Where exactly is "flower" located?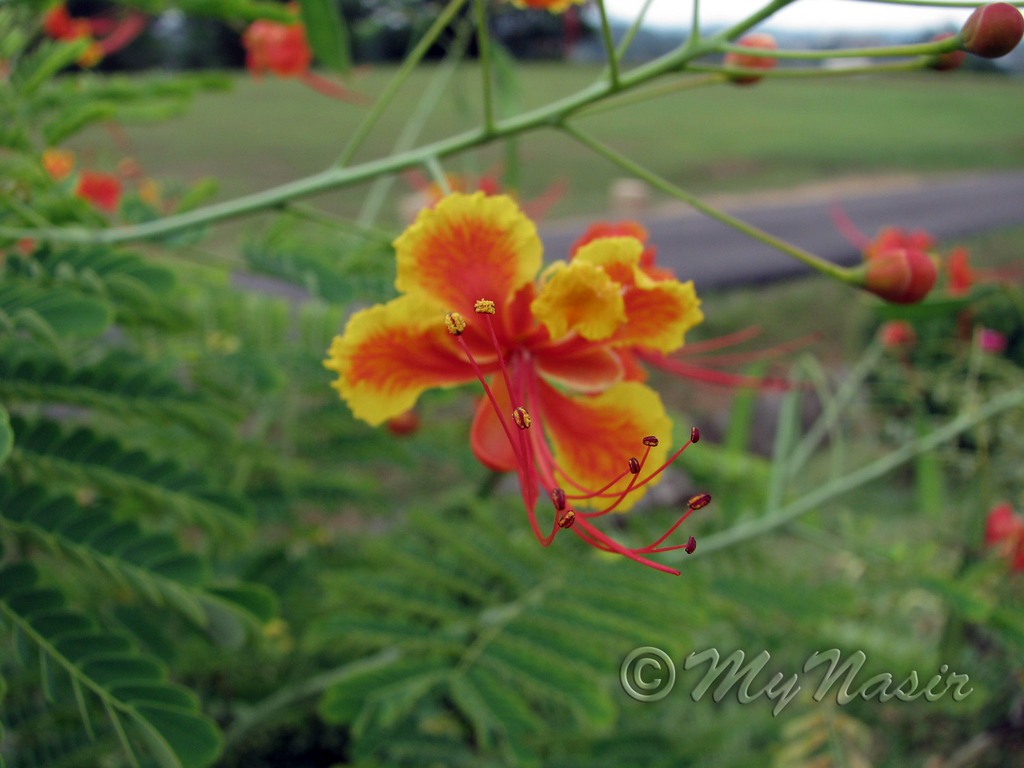
Its bounding box is region(854, 244, 935, 307).
